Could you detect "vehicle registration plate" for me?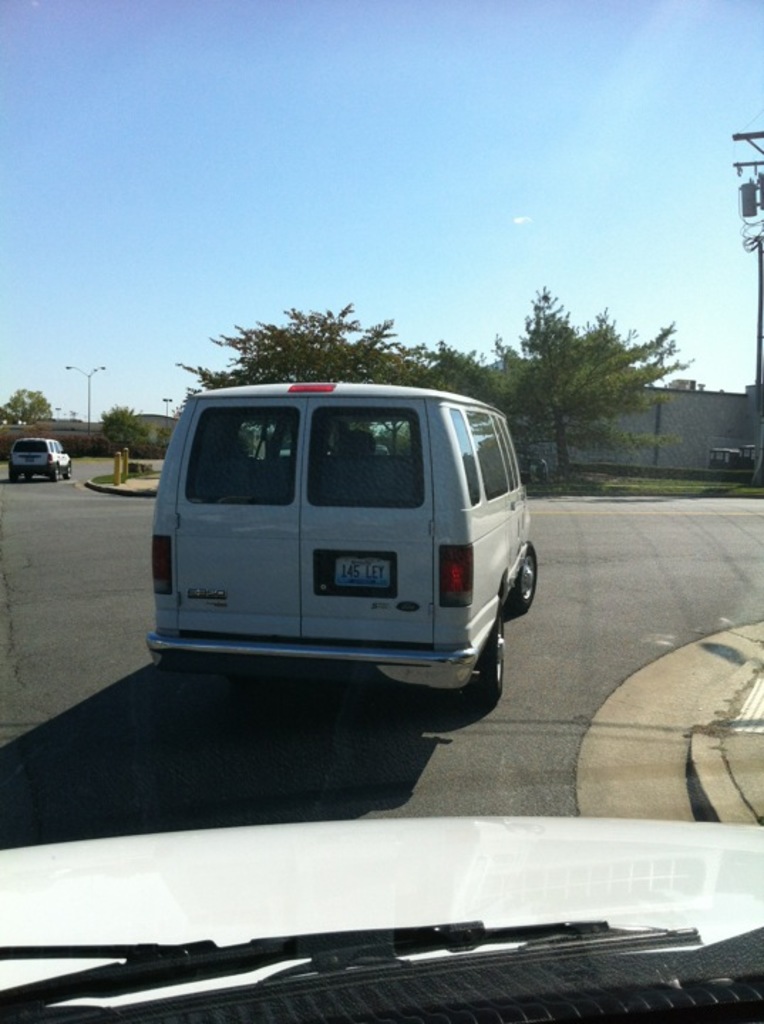
Detection result: <box>333,555,388,586</box>.
